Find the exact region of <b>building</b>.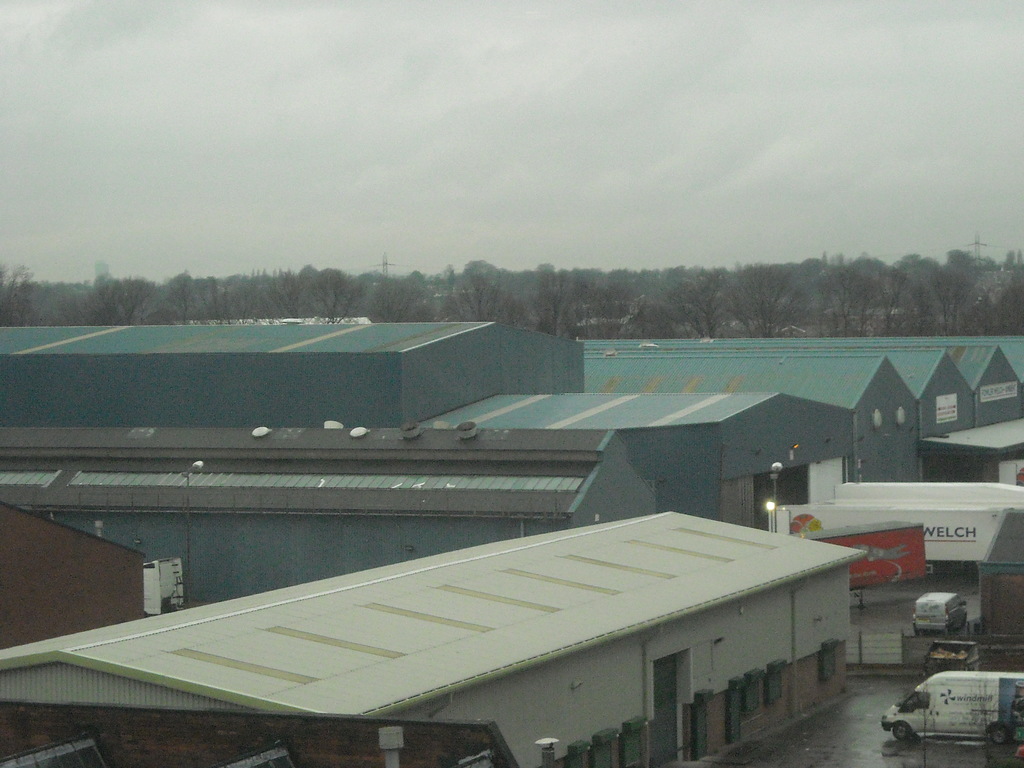
Exact region: x1=0 y1=319 x2=1023 y2=609.
